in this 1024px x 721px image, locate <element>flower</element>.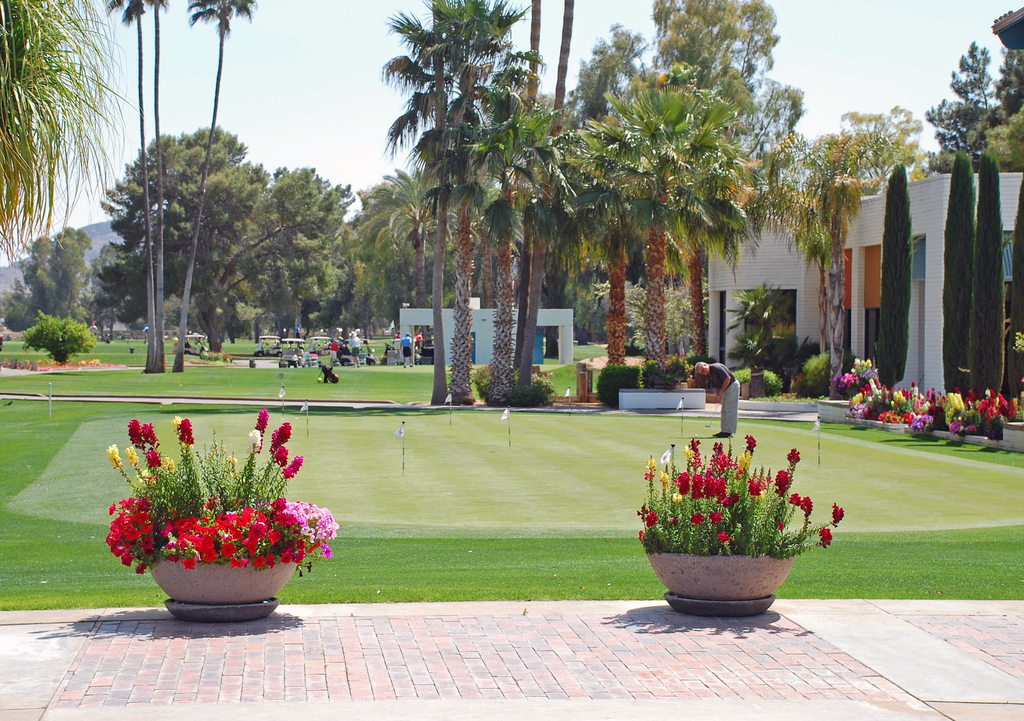
Bounding box: <bbox>932, 393, 948, 422</bbox>.
